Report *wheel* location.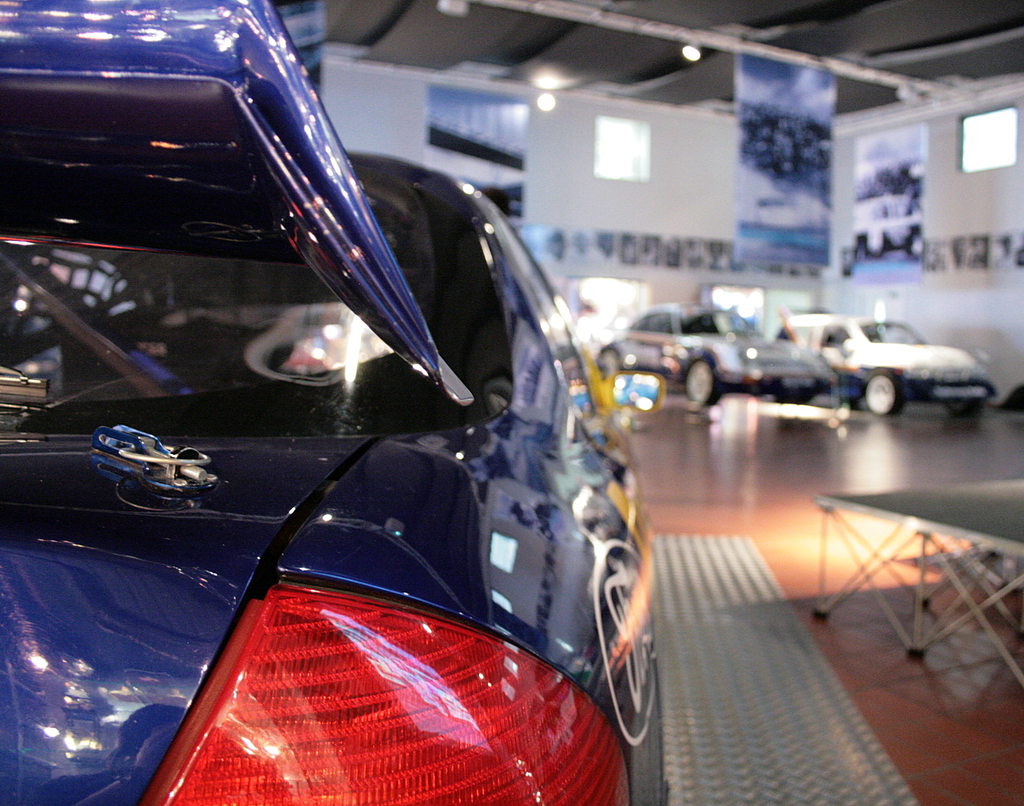
Report: [x1=596, y1=350, x2=629, y2=381].
